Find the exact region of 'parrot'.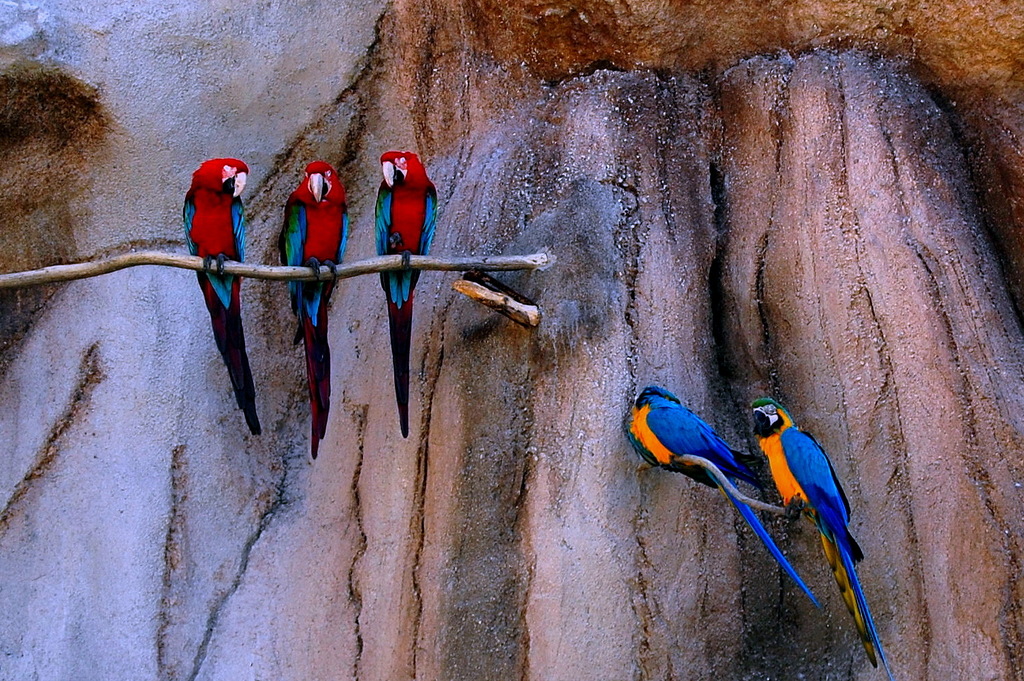
Exact region: (748, 399, 895, 680).
